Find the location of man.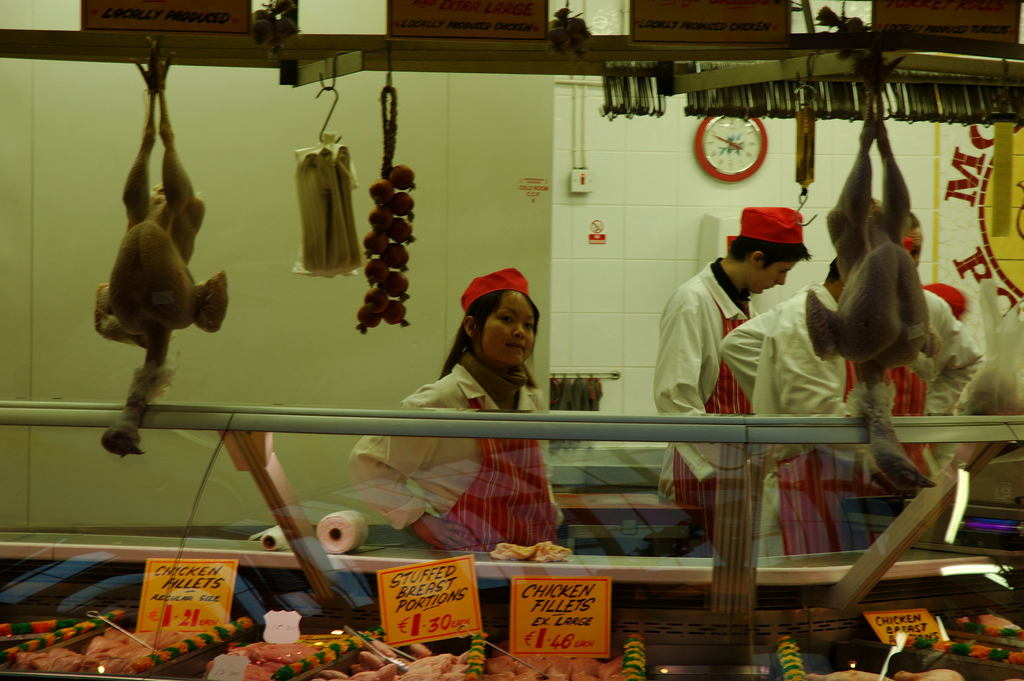
Location: [left=890, top=211, right=984, bottom=470].
